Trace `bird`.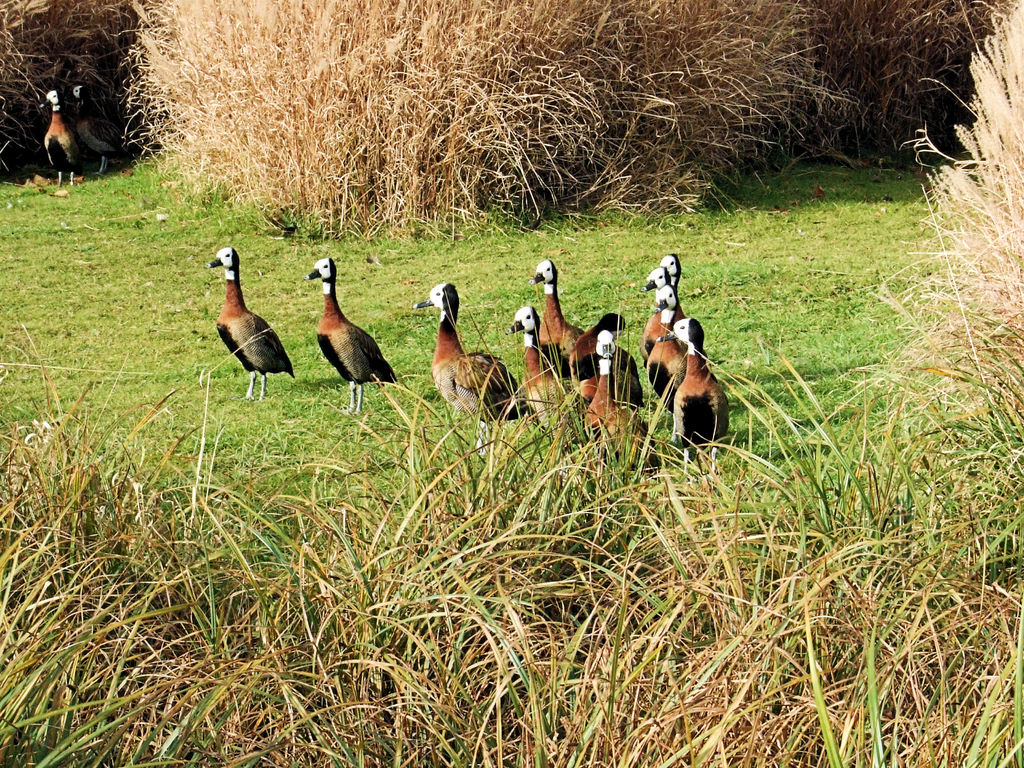
Traced to detection(504, 305, 578, 452).
